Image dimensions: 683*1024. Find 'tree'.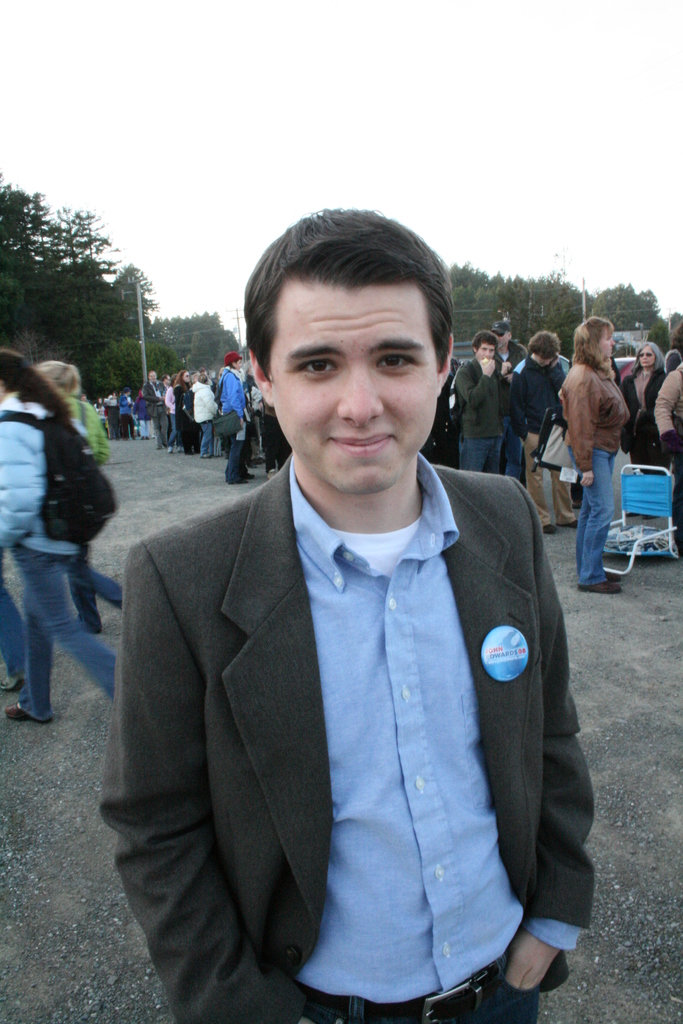
{"left": 0, "top": 178, "right": 118, "bottom": 373}.
